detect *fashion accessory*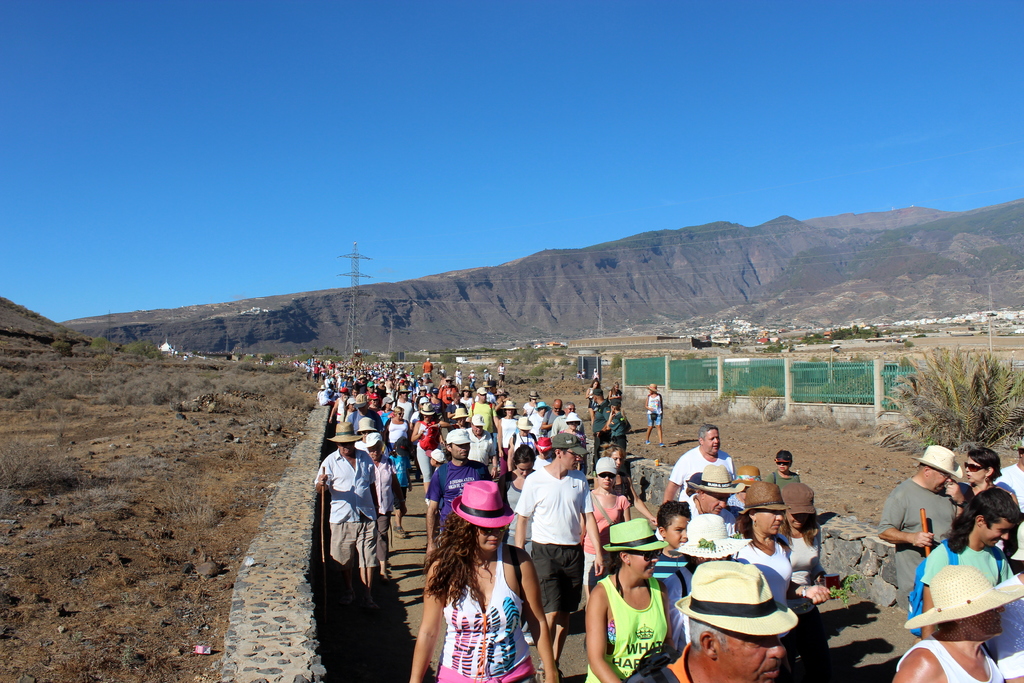
447/478/520/527
